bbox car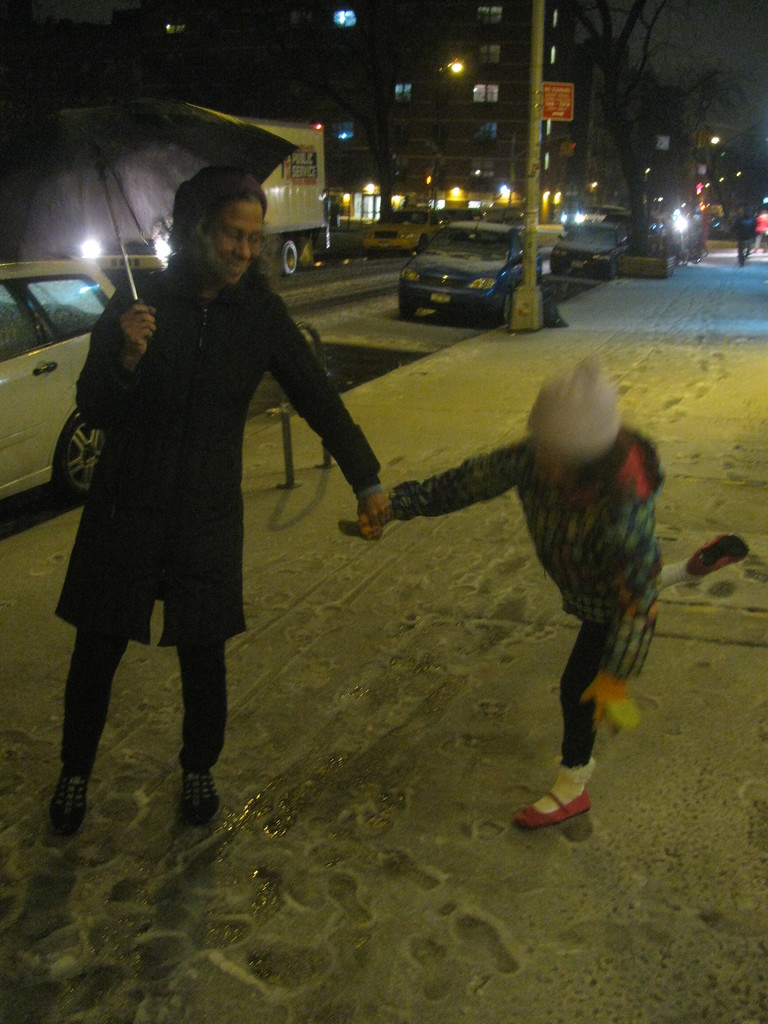
select_region(0, 250, 116, 505)
